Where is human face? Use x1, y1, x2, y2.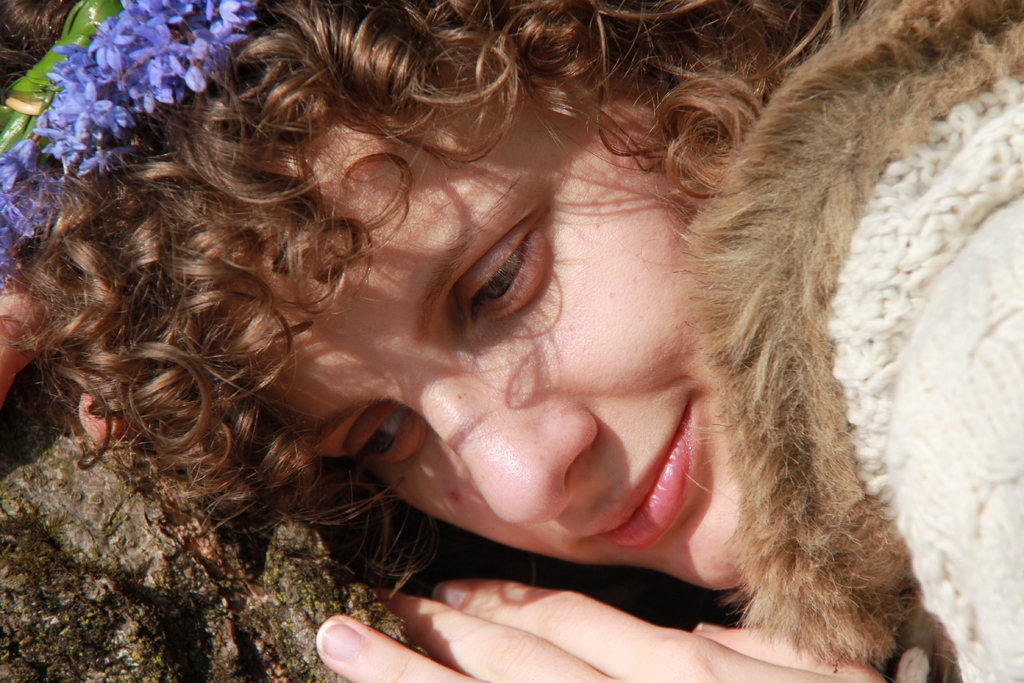
257, 86, 740, 588.
